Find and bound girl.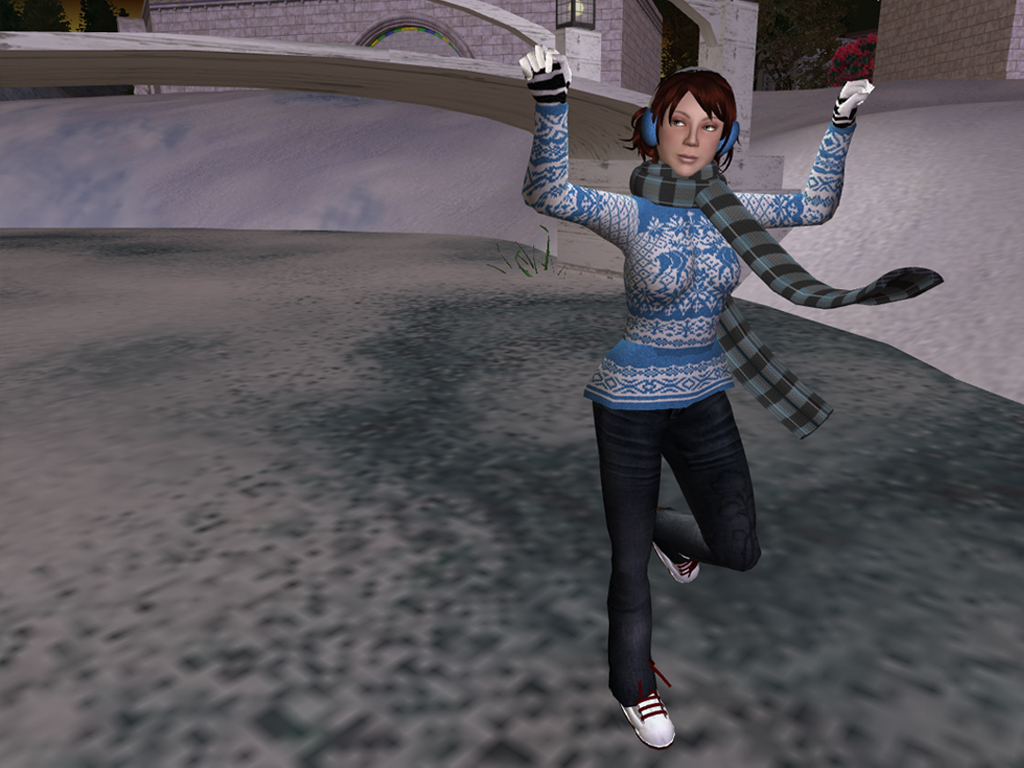
Bound: 517, 42, 946, 750.
